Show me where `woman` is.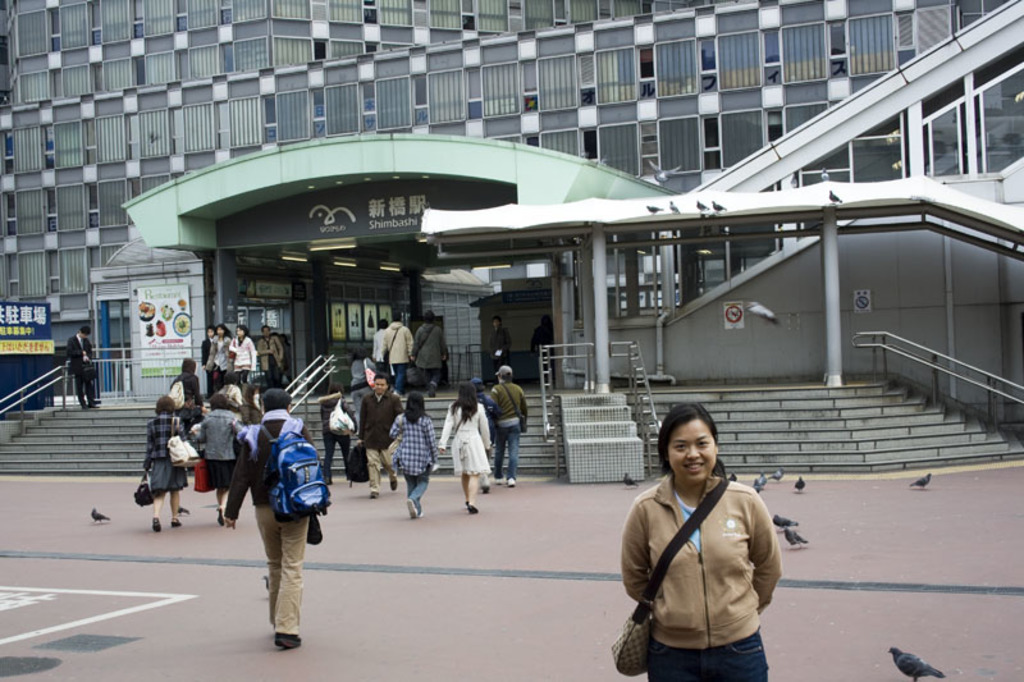
`woman` is at (193,395,236,527).
